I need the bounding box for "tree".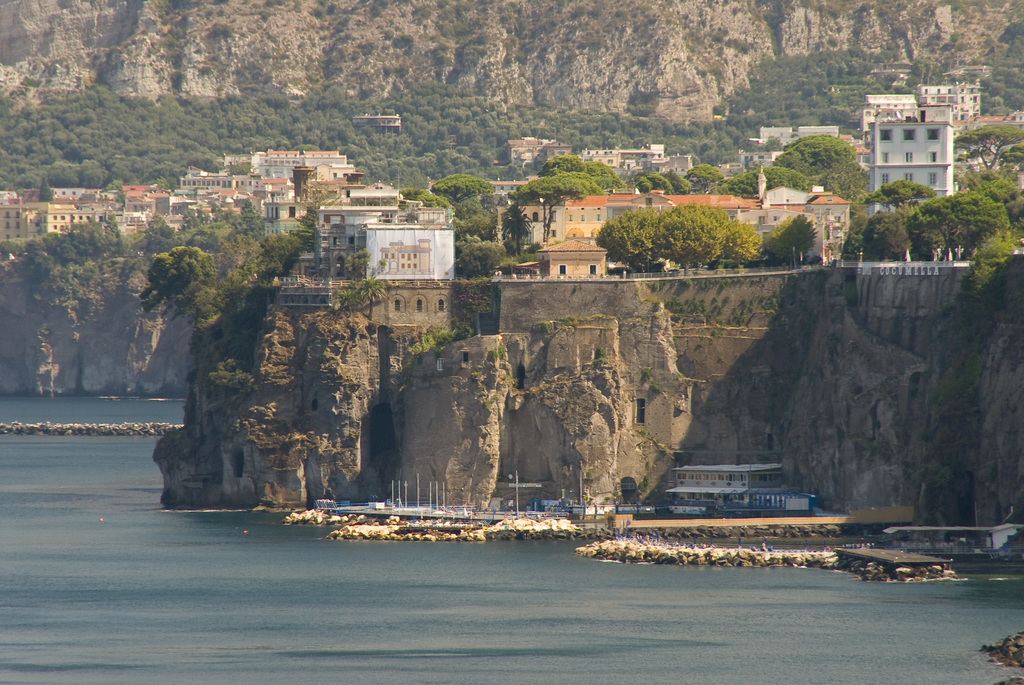
Here it is: {"x1": 356, "y1": 280, "x2": 385, "y2": 321}.
